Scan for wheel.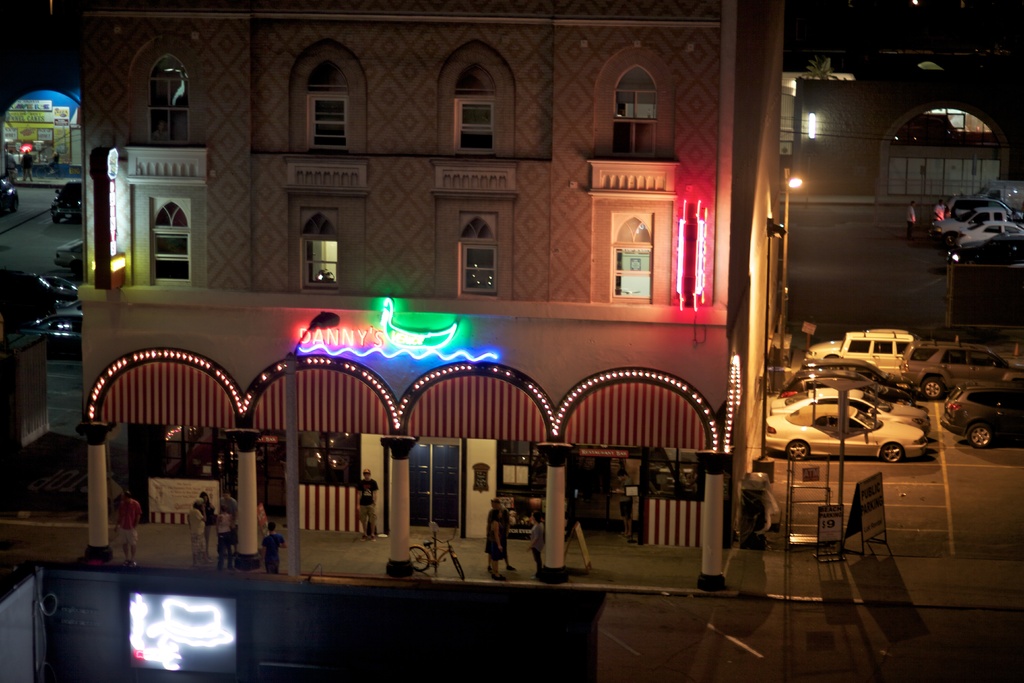
Scan result: bbox=(405, 542, 428, 572).
